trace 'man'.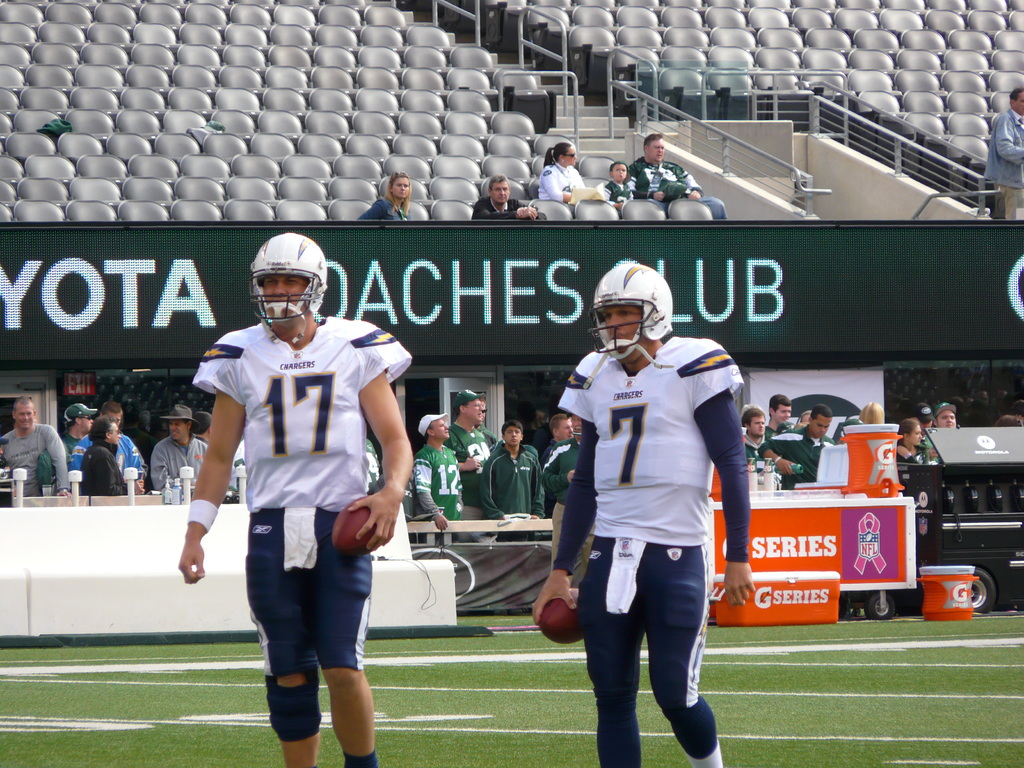
Traced to x1=531, y1=255, x2=755, y2=767.
